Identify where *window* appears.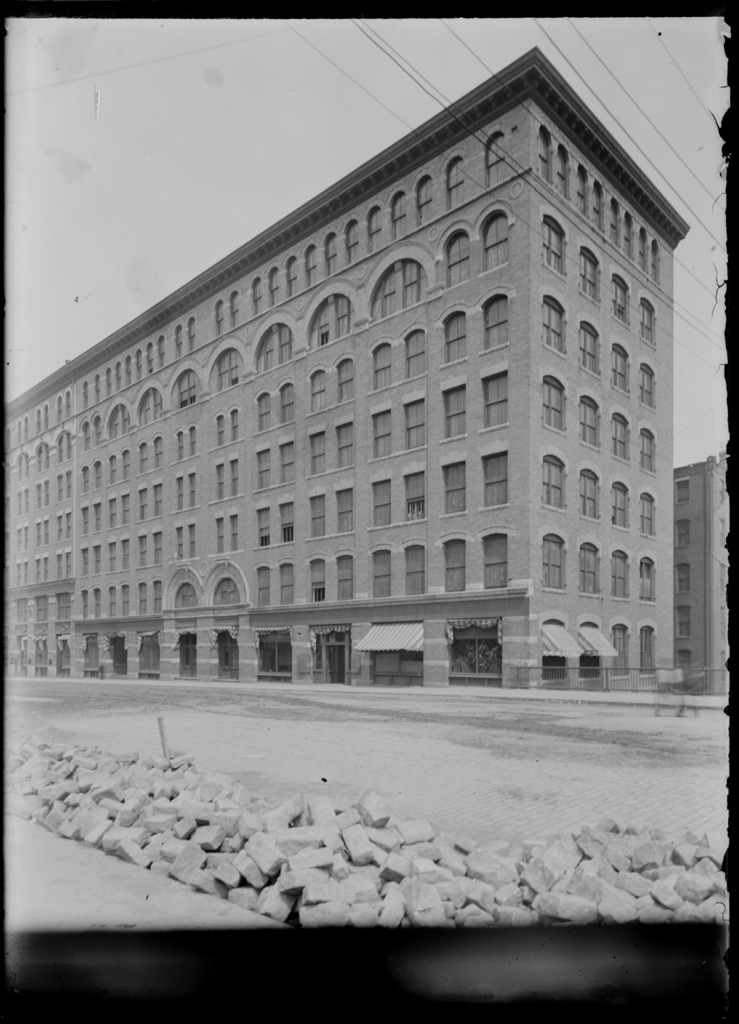
Appears at left=614, top=623, right=630, bottom=681.
